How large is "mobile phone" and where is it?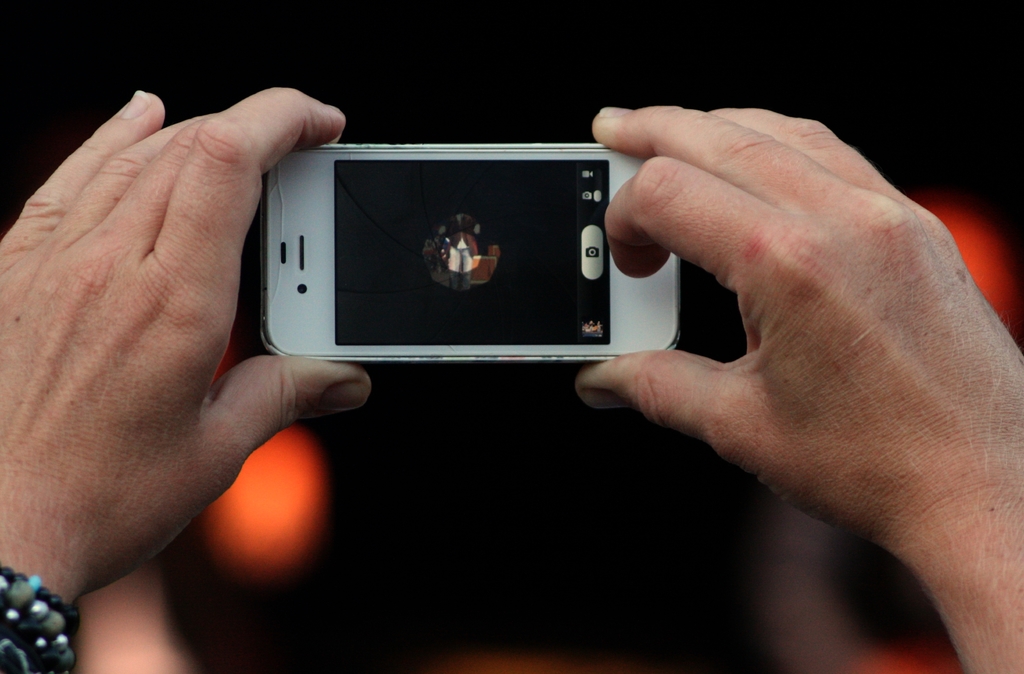
Bounding box: <box>239,125,644,381</box>.
